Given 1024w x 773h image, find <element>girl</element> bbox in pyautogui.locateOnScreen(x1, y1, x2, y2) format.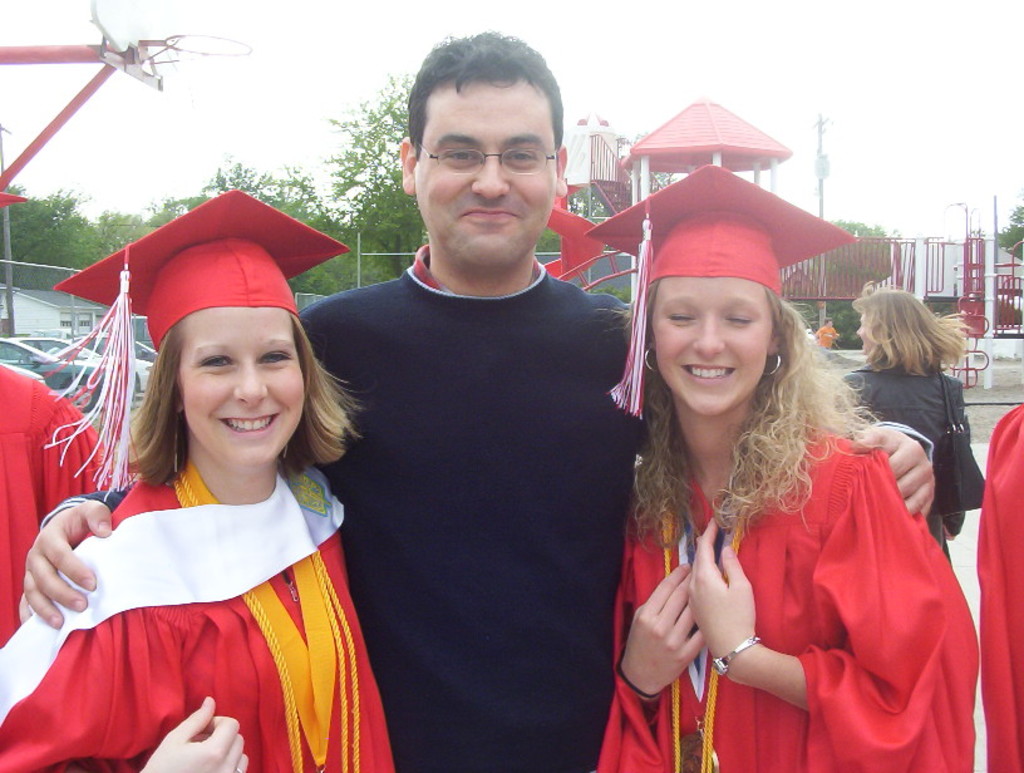
pyautogui.locateOnScreen(589, 153, 983, 772).
